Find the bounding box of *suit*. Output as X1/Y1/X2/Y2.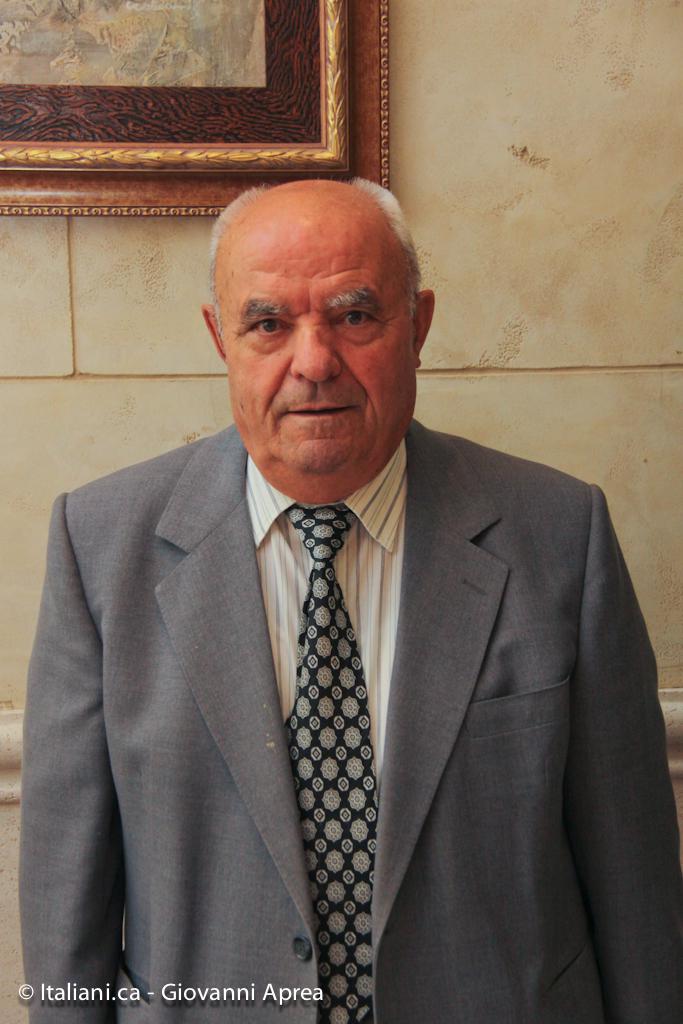
112/453/655/996.
